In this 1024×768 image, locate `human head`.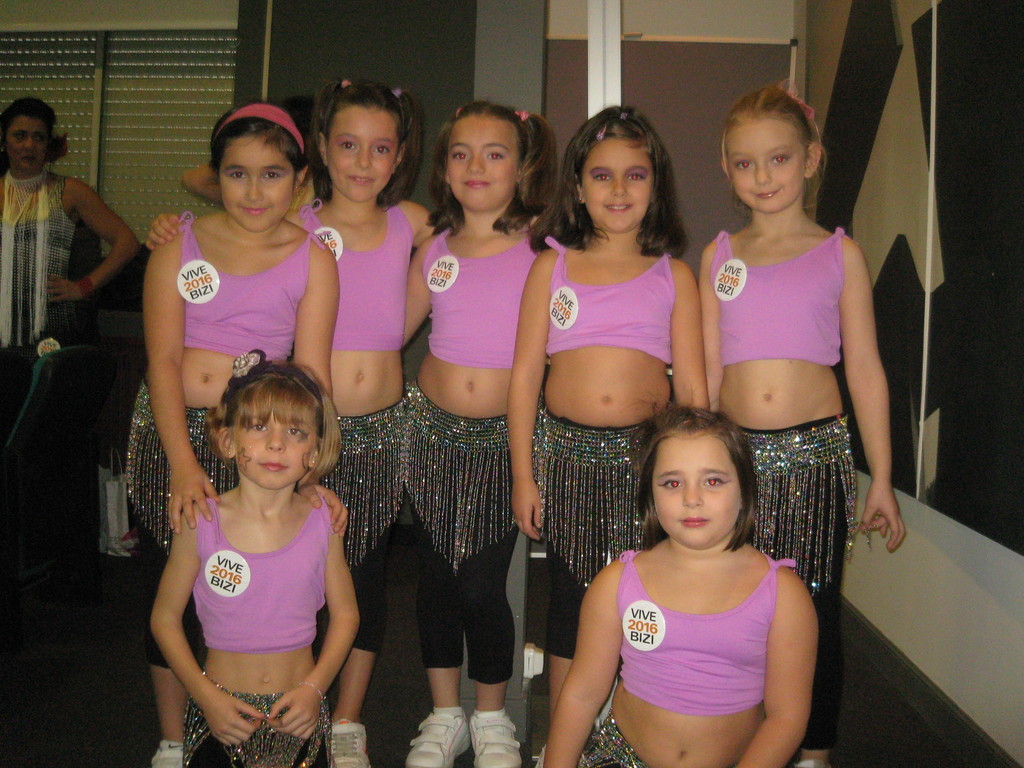
Bounding box: 640 417 767 555.
